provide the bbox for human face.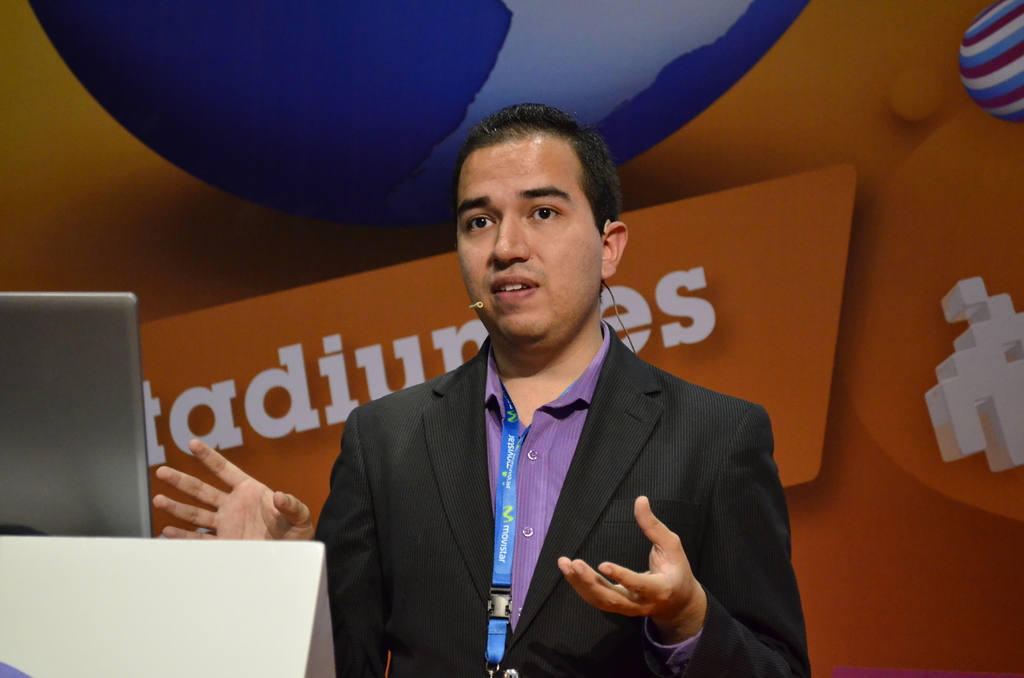
(457,137,602,339).
